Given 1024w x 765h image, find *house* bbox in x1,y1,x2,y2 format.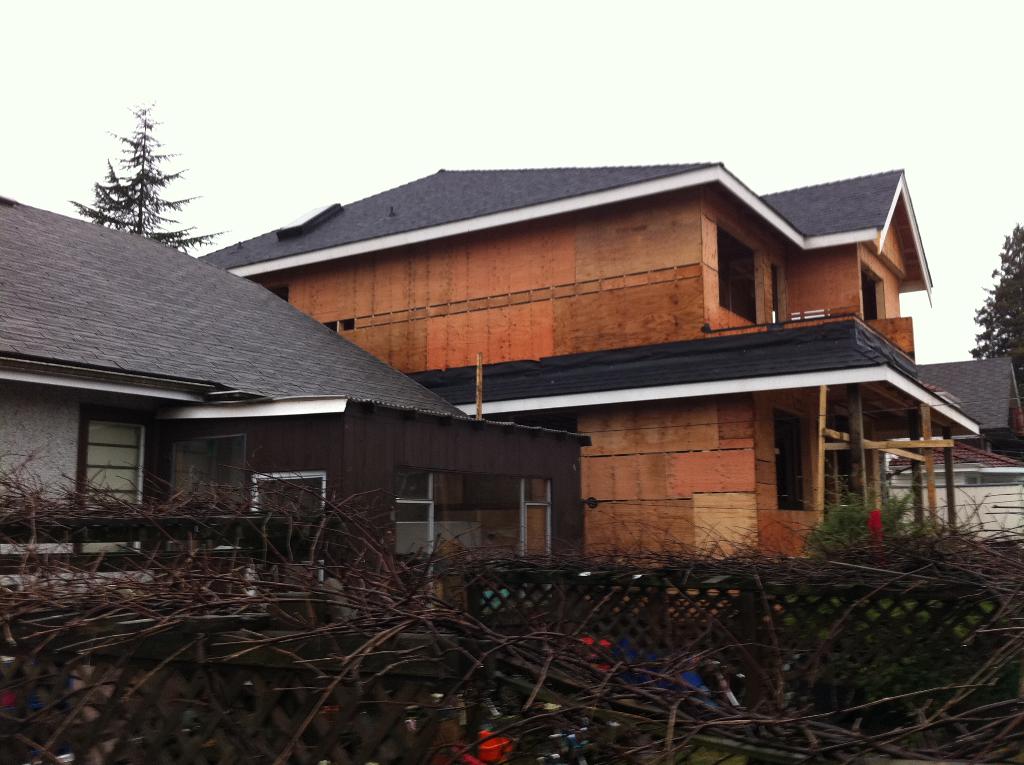
0,185,581,561.
